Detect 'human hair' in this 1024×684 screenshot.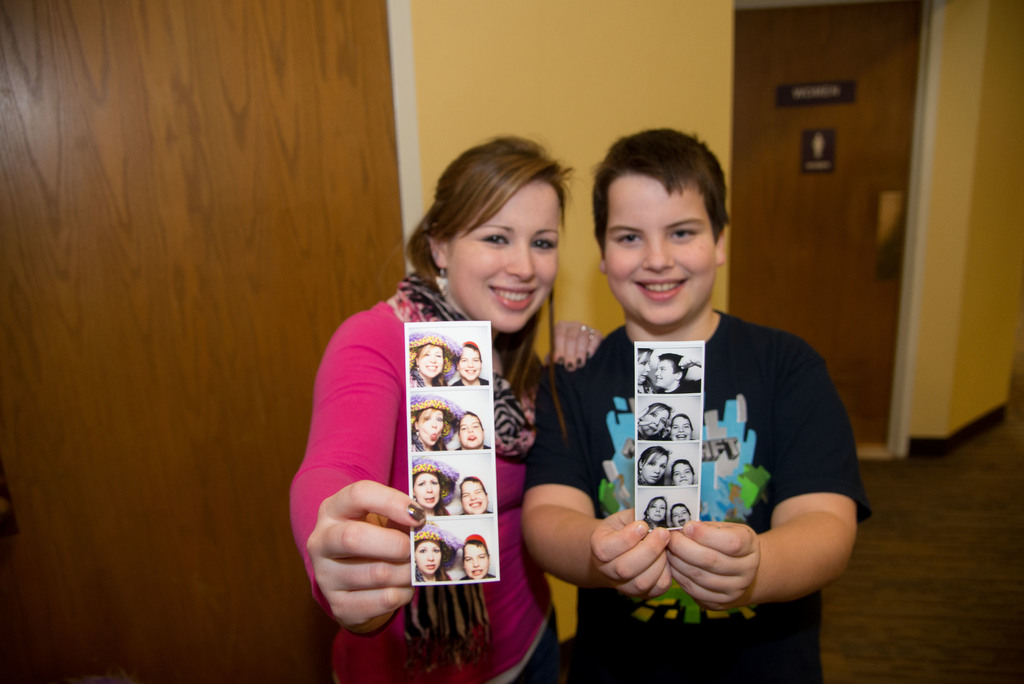
Detection: Rect(673, 412, 695, 435).
